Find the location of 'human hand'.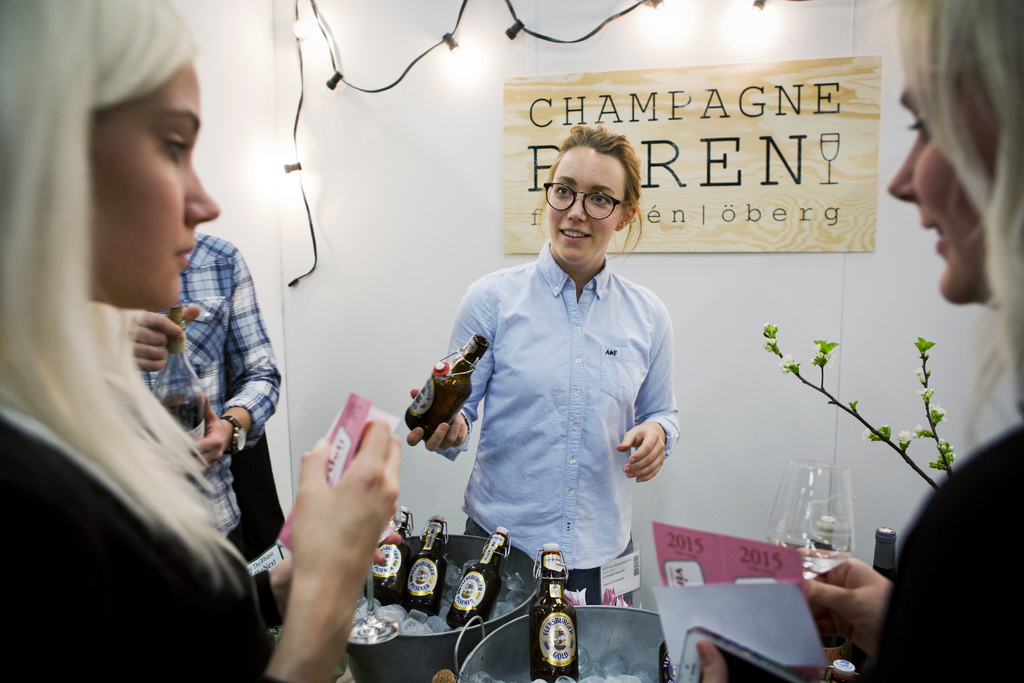
Location: locate(289, 508, 402, 608).
